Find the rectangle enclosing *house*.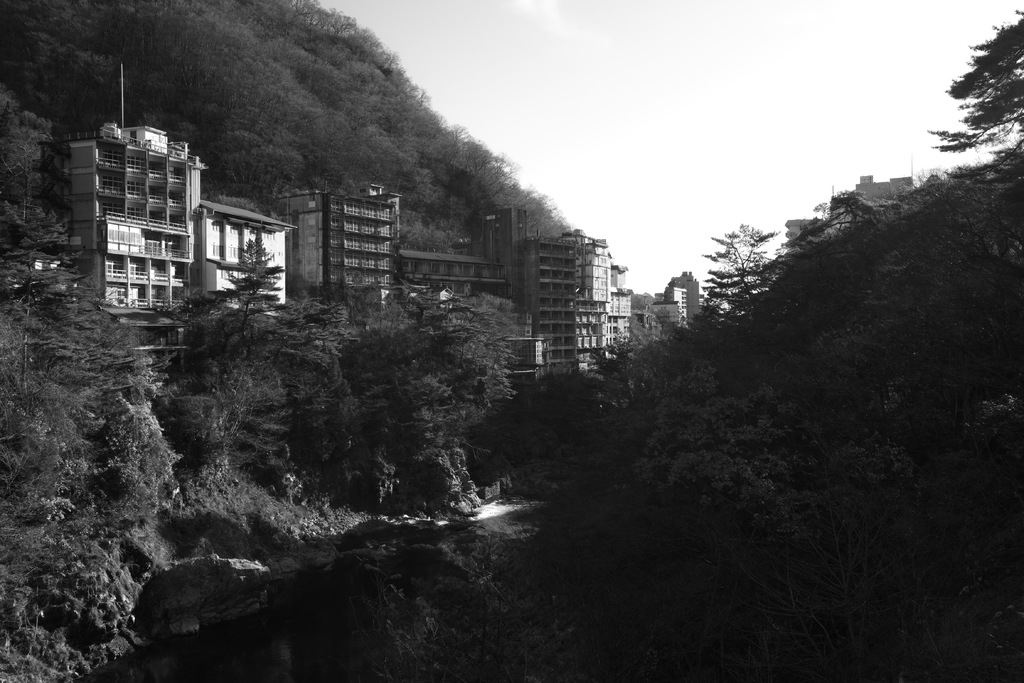
crop(12, 111, 206, 412).
